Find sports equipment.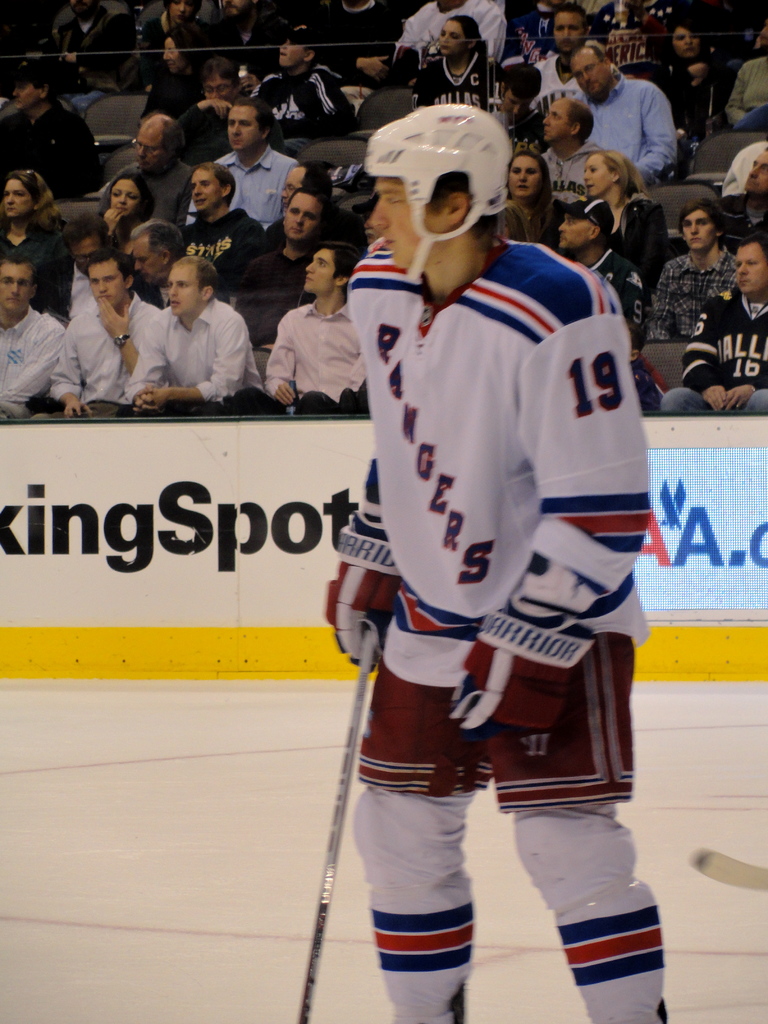
x1=326 y1=533 x2=410 y2=673.
